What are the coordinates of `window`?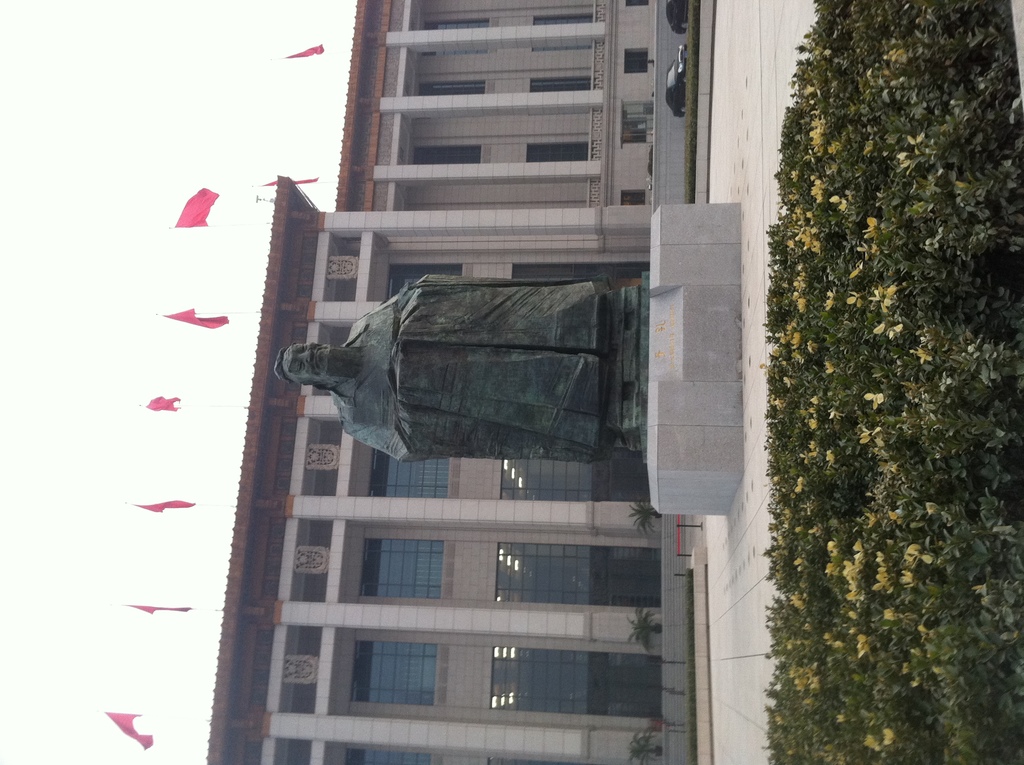
BBox(627, 45, 646, 80).
